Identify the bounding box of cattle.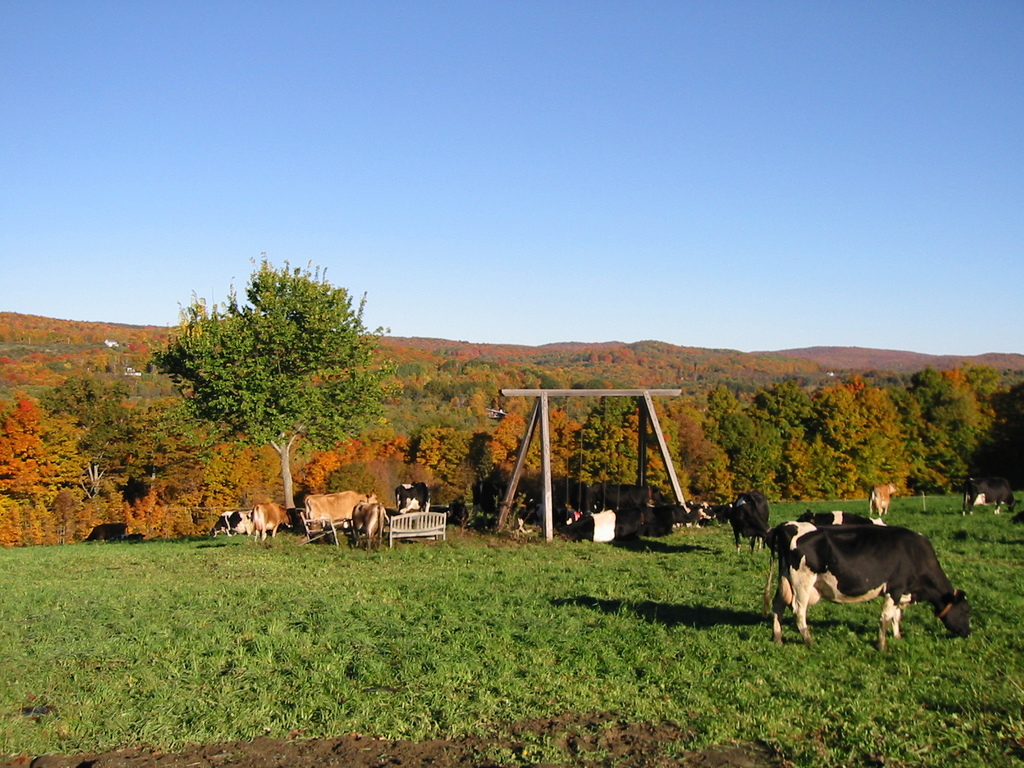
<bbox>961, 478, 1016, 514</bbox>.
